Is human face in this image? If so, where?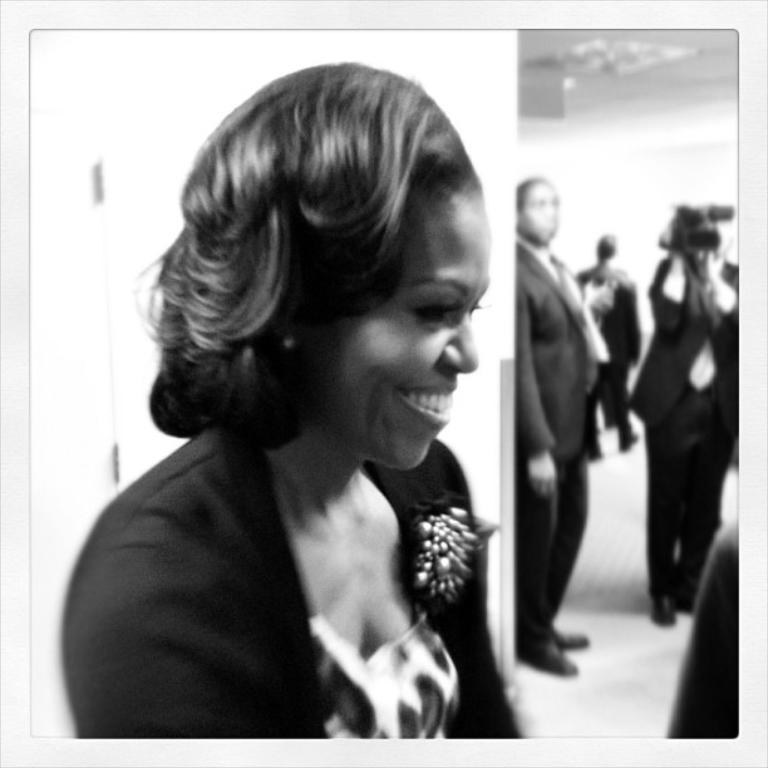
Yes, at bbox(527, 192, 561, 242).
